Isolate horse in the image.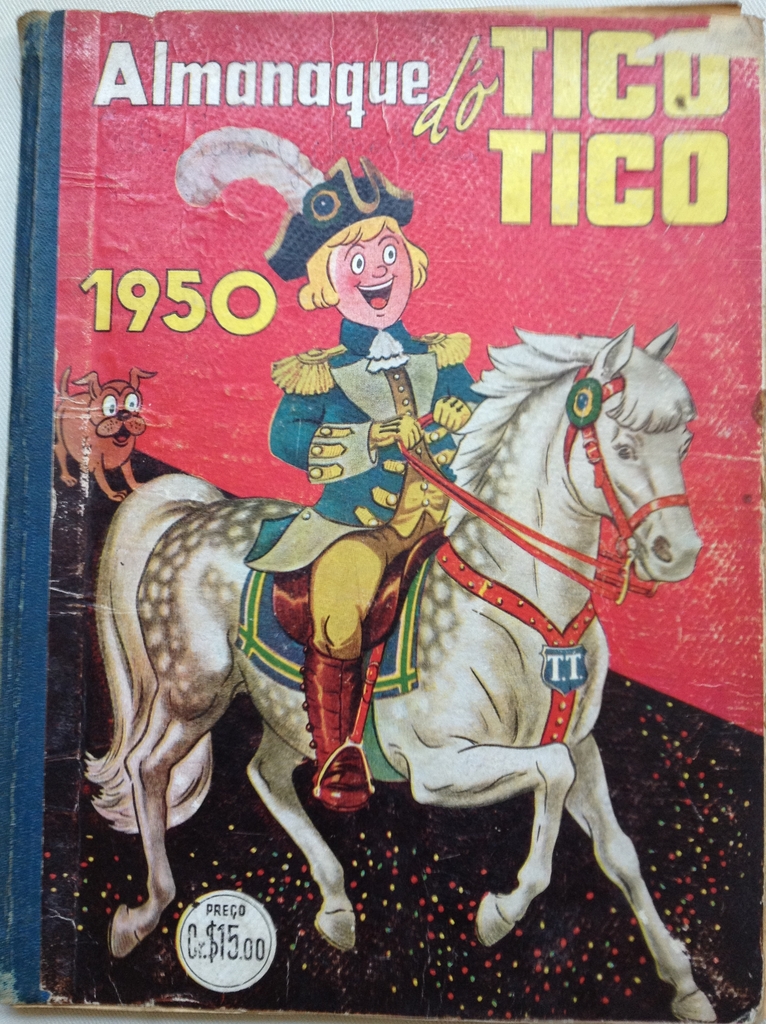
Isolated region: <bbox>81, 325, 721, 1023</bbox>.
